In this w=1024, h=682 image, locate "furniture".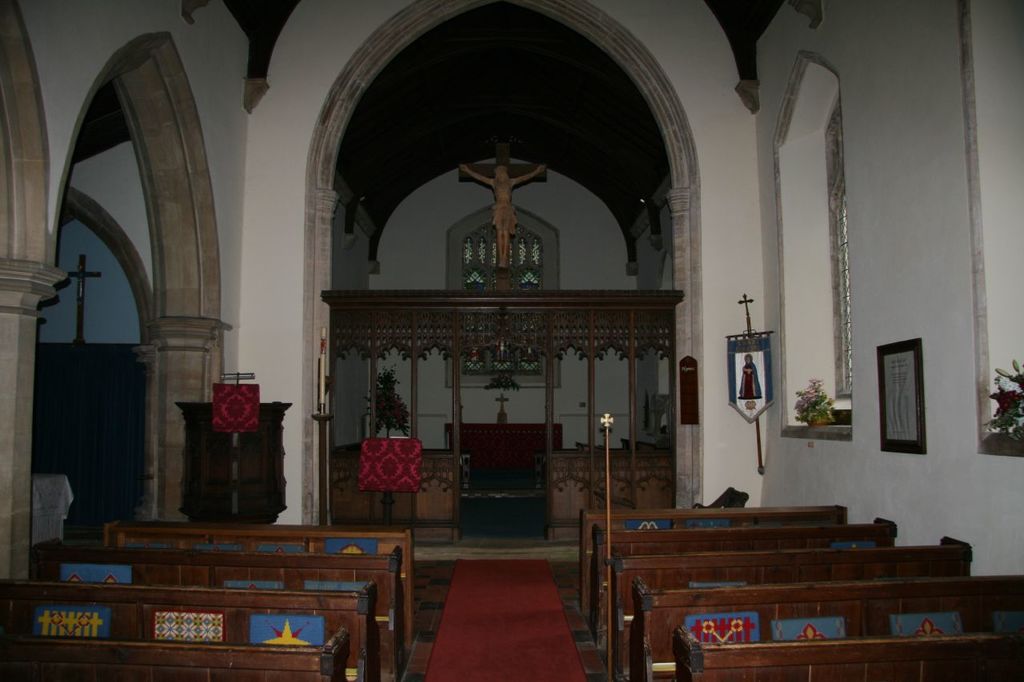
Bounding box: left=0, top=512, right=414, bottom=681.
